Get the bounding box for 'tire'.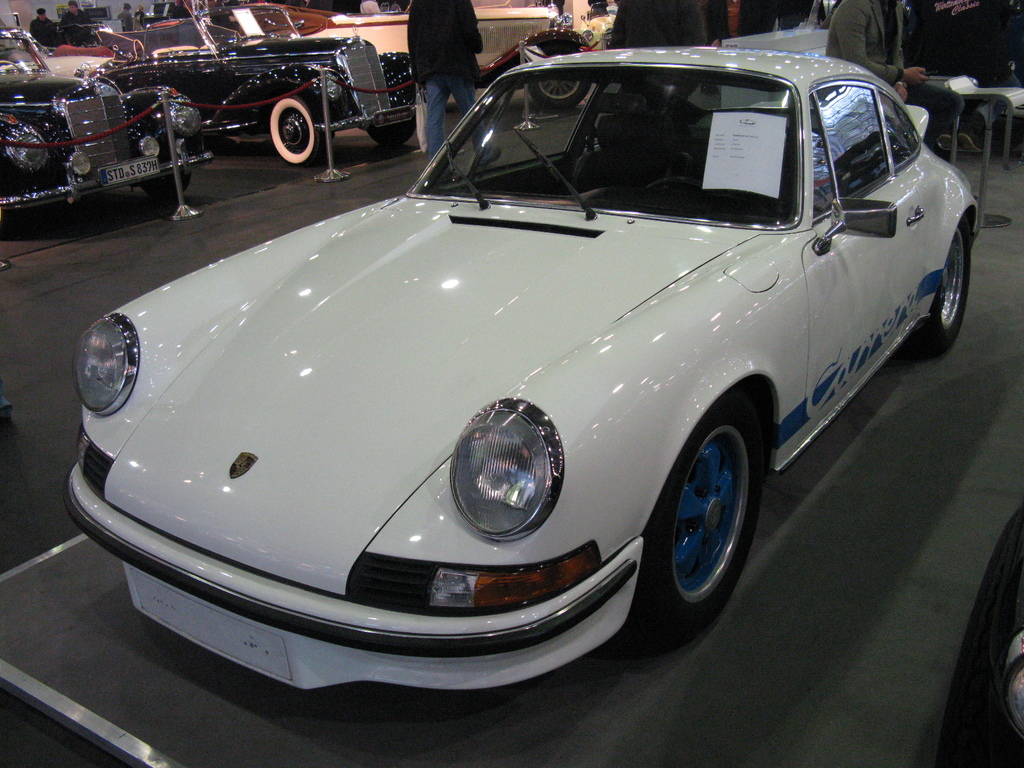
<region>266, 95, 320, 164</region>.
